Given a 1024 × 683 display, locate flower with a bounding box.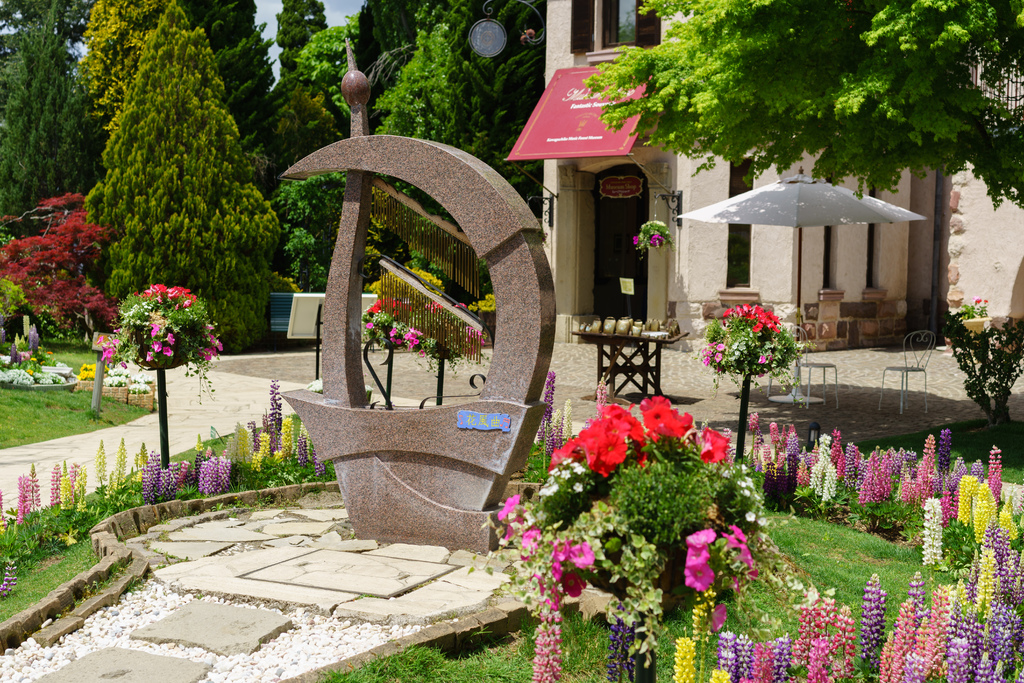
Located: rect(973, 297, 982, 305).
